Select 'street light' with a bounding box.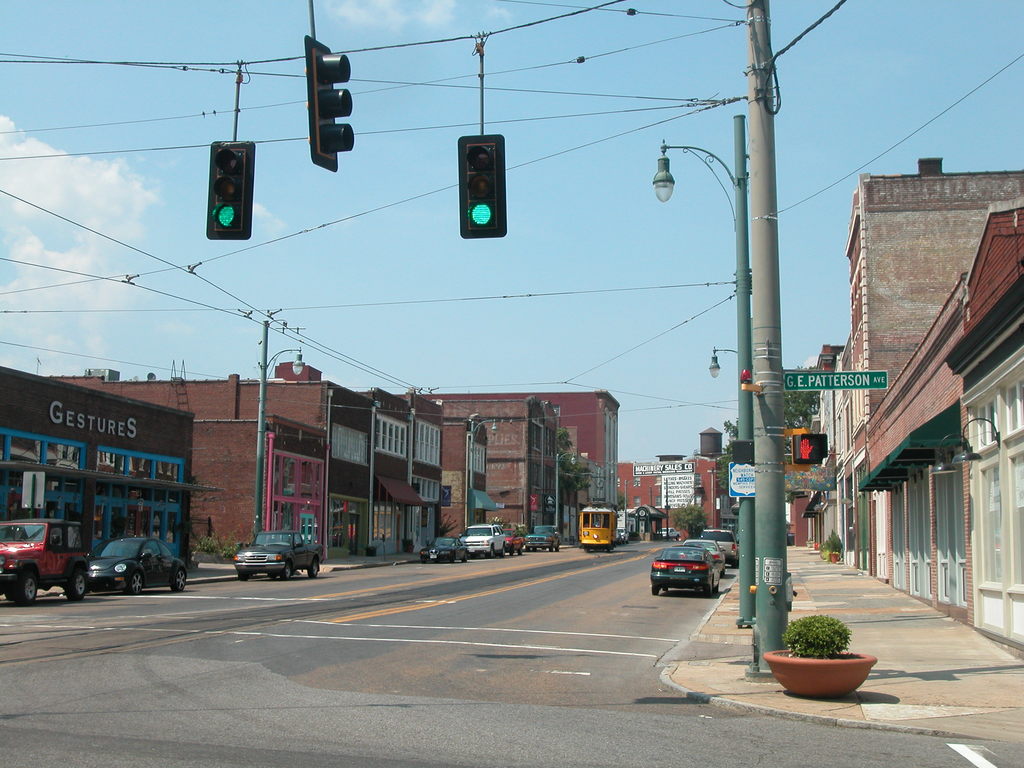
x1=248 y1=312 x2=311 y2=539.
